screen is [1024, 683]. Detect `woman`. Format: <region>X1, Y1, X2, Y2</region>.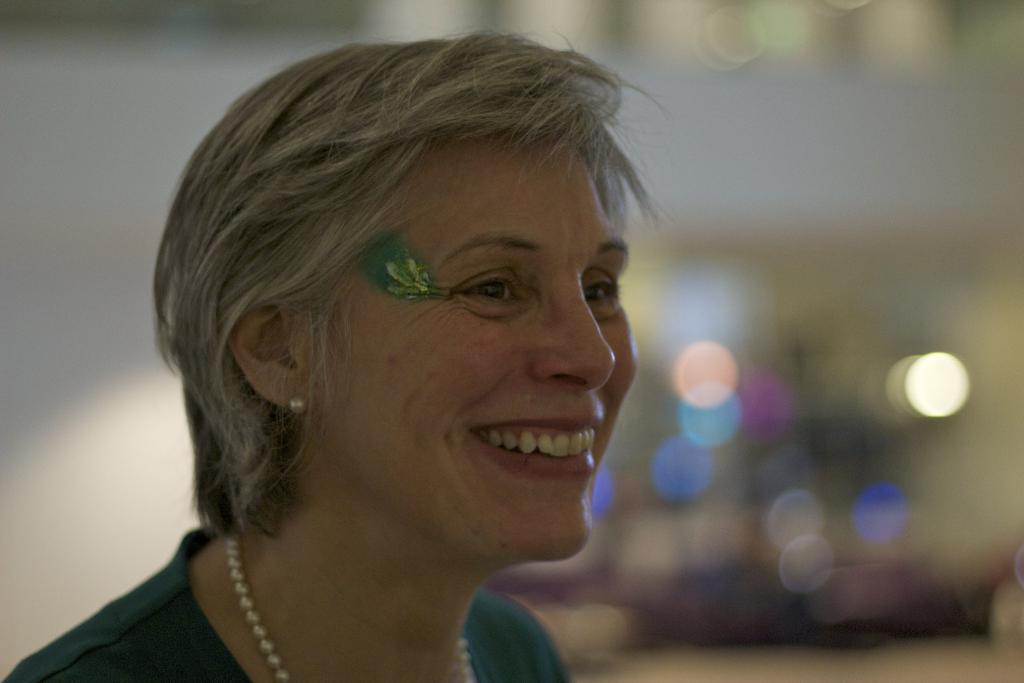
<region>79, 31, 749, 675</region>.
